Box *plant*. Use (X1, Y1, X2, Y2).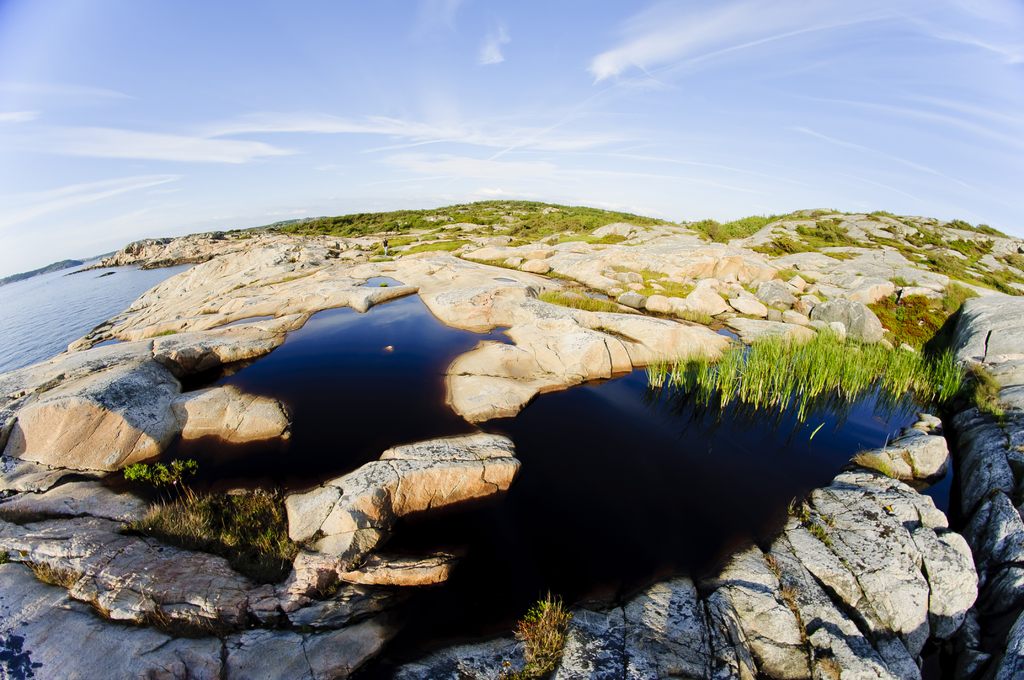
(513, 594, 586, 670).
